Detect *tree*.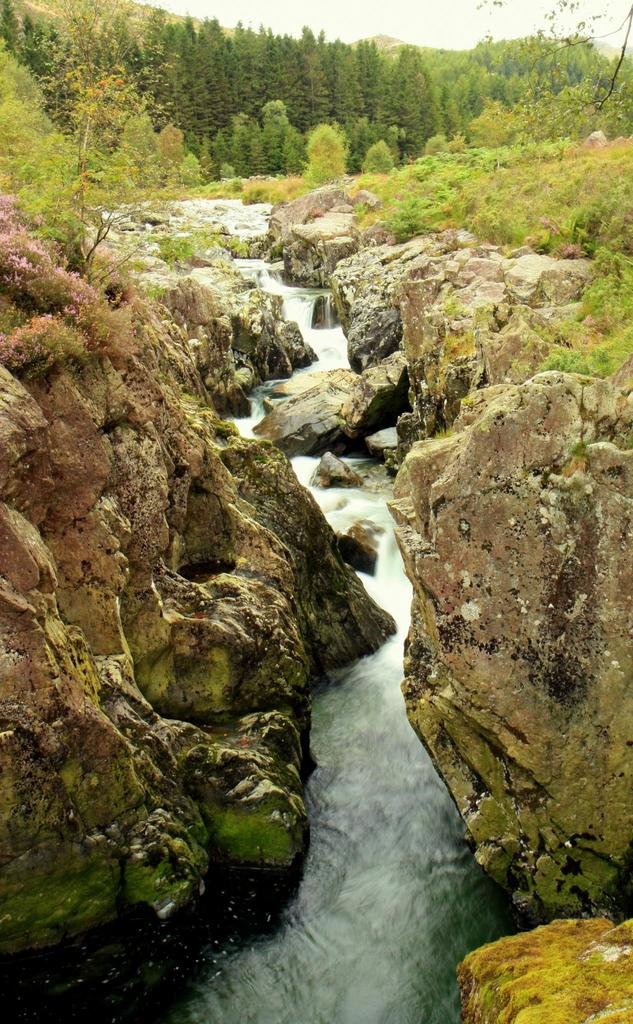
Detected at select_region(445, 0, 627, 289).
